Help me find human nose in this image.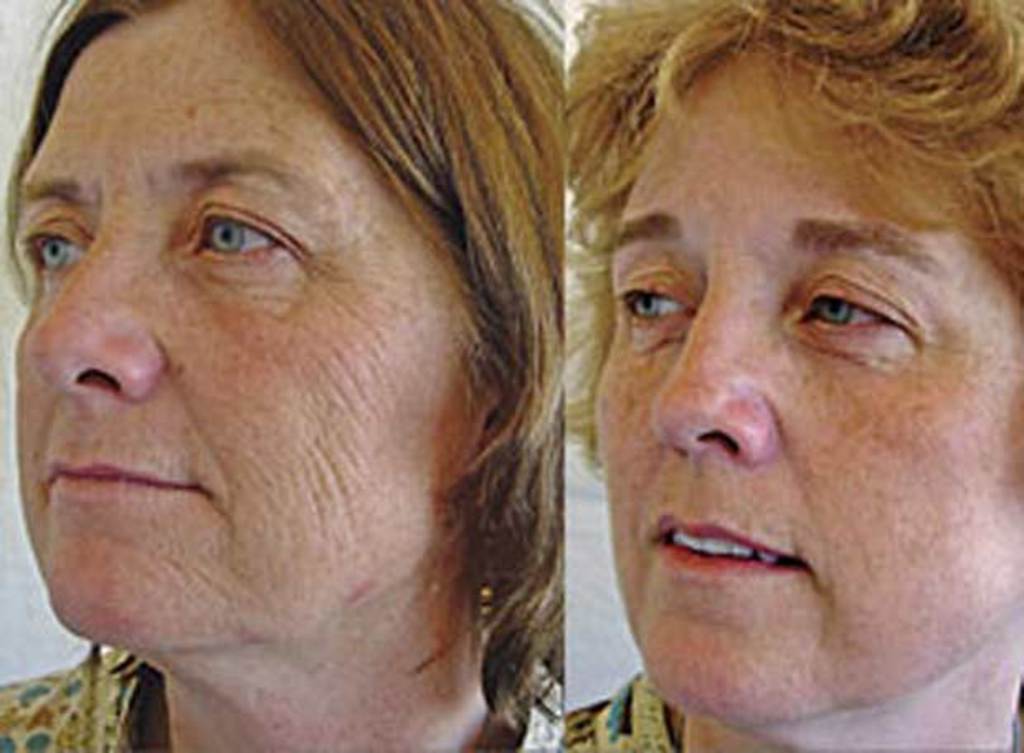
Found it: <region>33, 218, 172, 413</region>.
